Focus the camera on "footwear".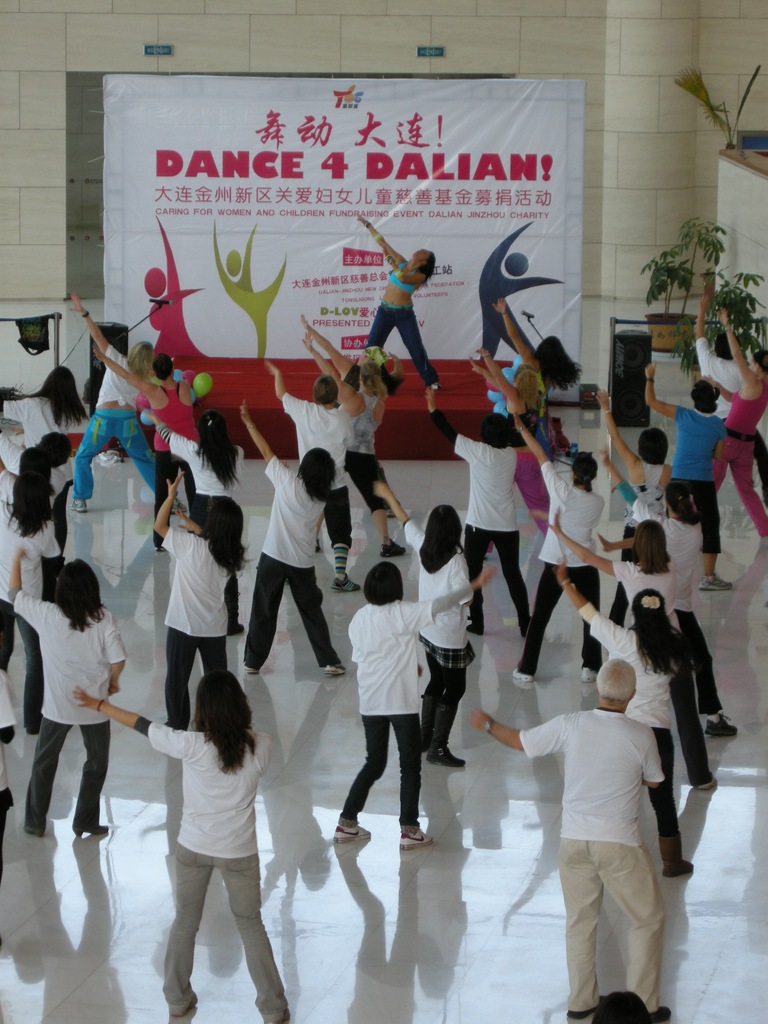
Focus region: box=[698, 578, 735, 593].
